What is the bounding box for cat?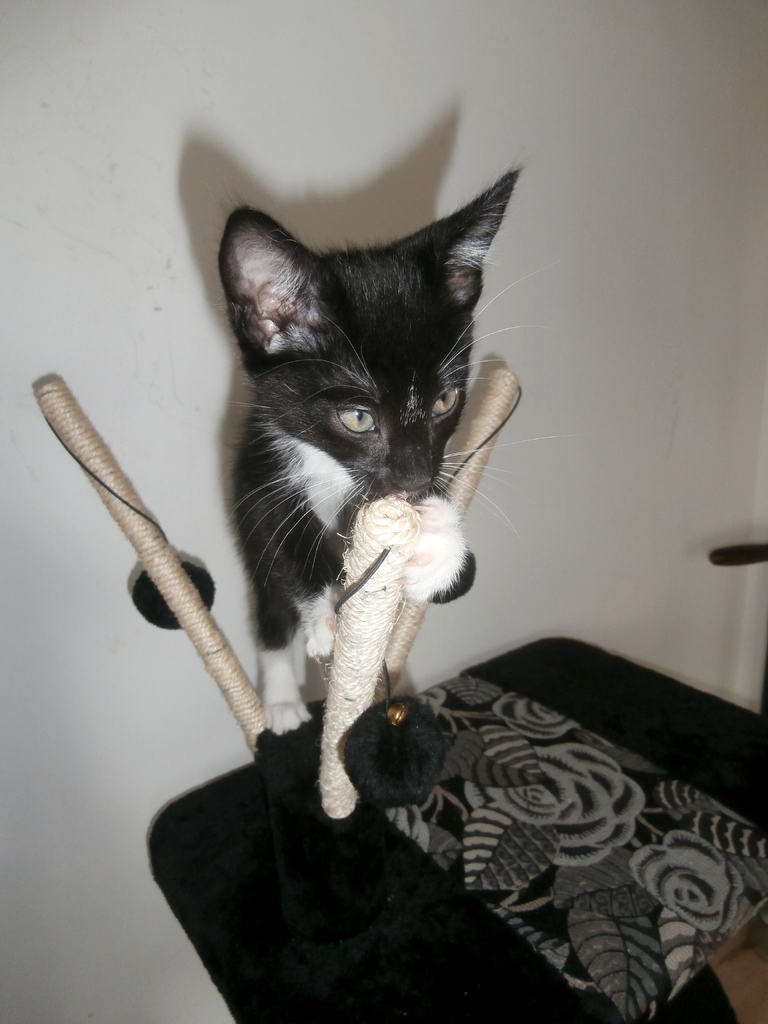
216,162,531,825.
